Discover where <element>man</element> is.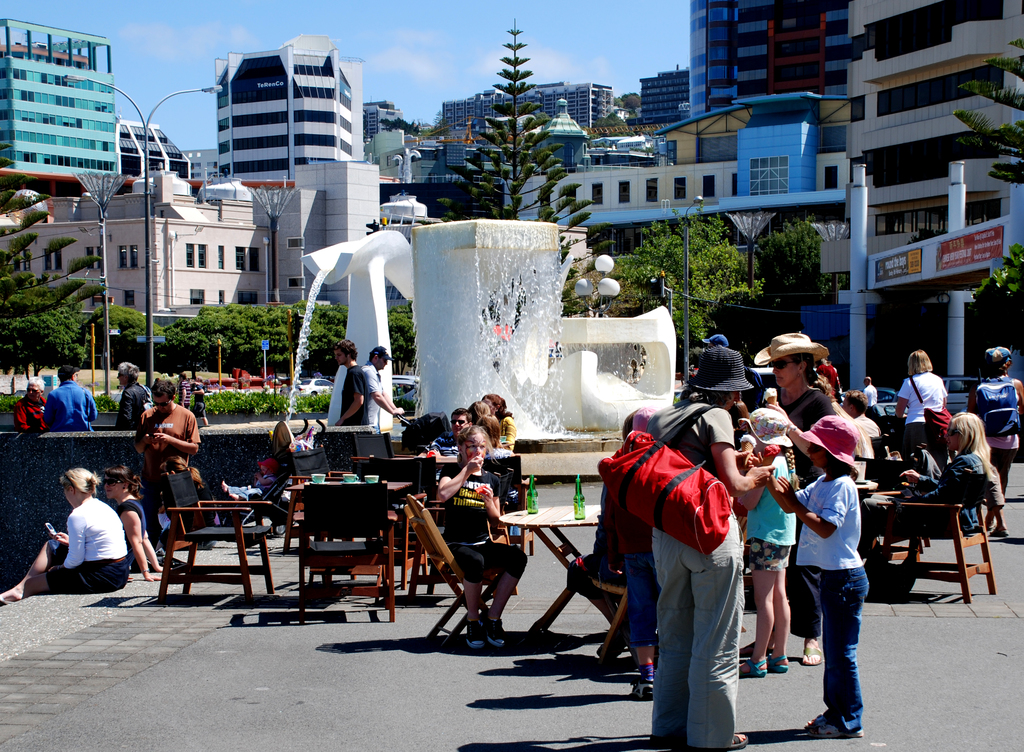
Discovered at x1=131, y1=380, x2=198, y2=552.
